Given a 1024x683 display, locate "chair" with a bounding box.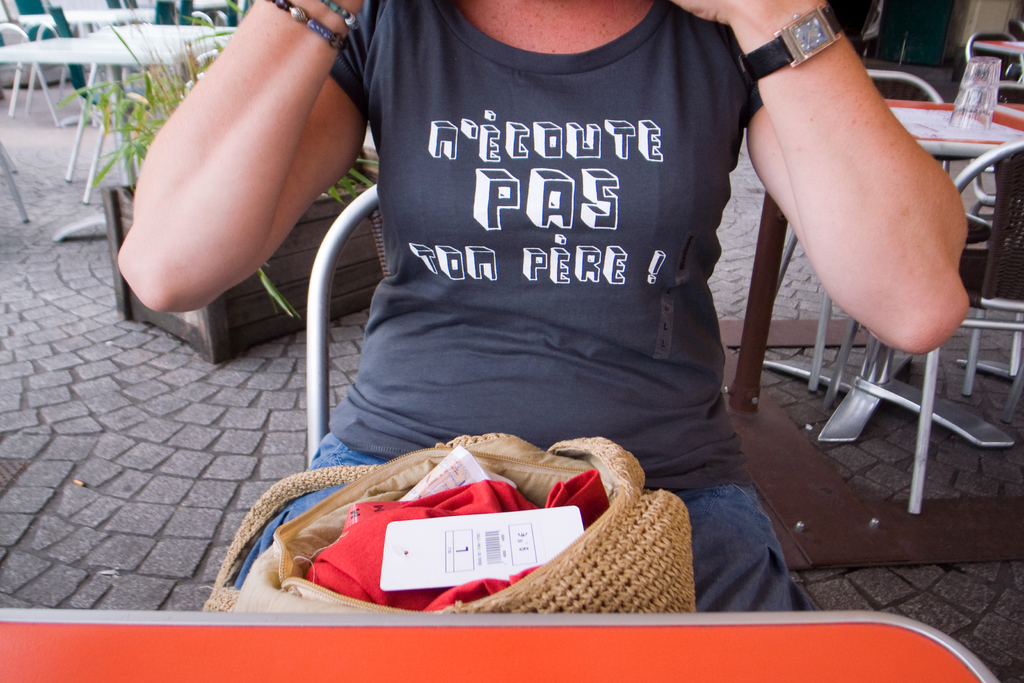
Located: (left=54, top=6, right=168, bottom=201).
